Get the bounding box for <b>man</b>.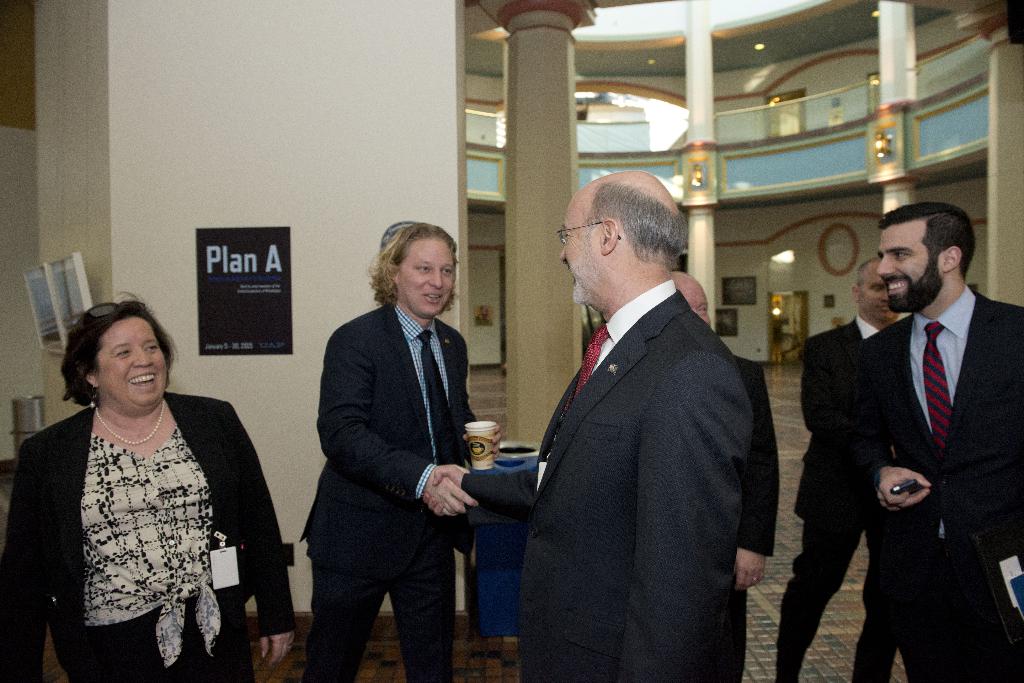
box=[773, 255, 898, 682].
